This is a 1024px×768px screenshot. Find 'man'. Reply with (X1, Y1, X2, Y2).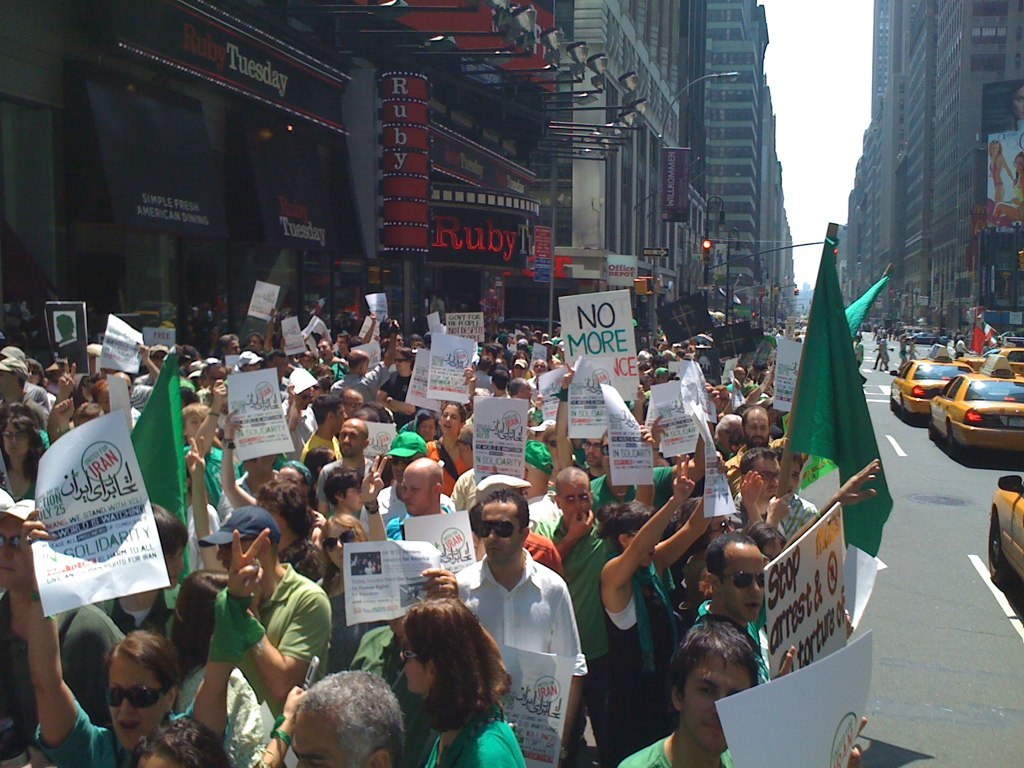
(870, 335, 891, 373).
